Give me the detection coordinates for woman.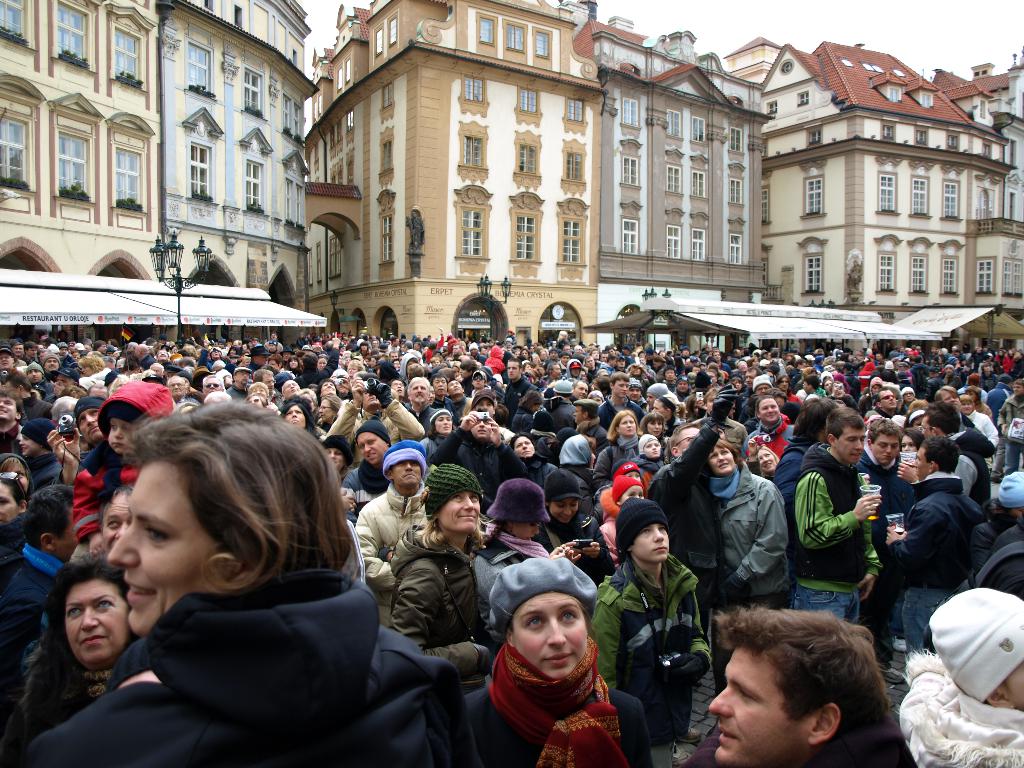
x1=282 y1=401 x2=314 y2=431.
